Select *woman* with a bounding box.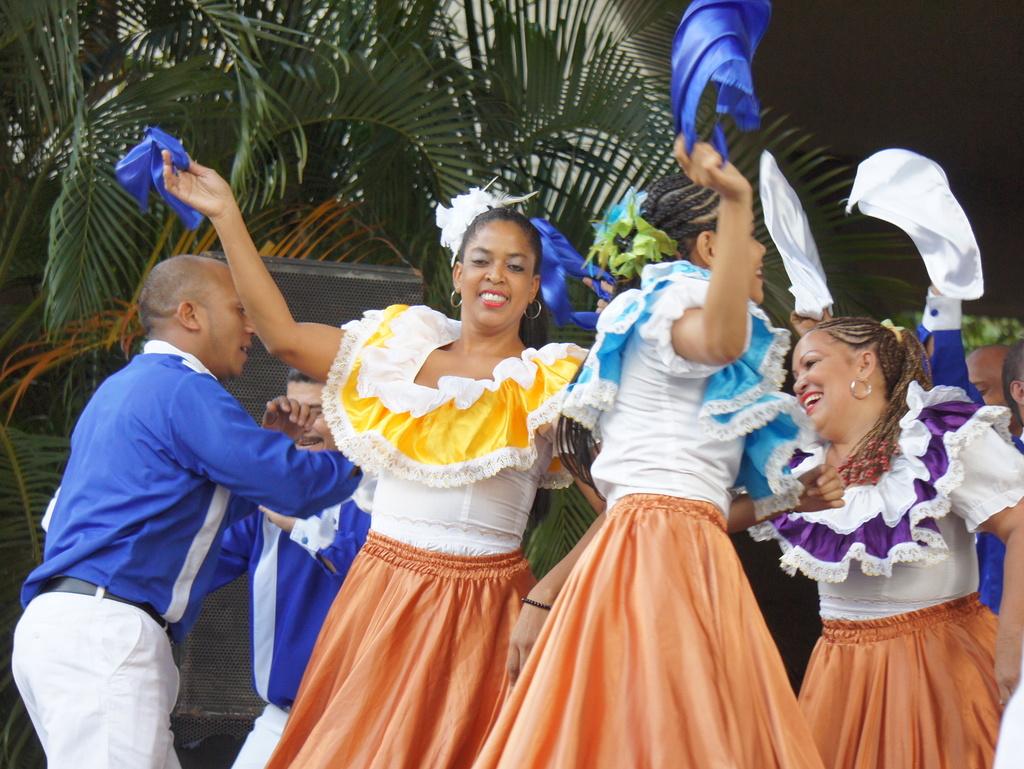
rect(476, 129, 849, 768).
